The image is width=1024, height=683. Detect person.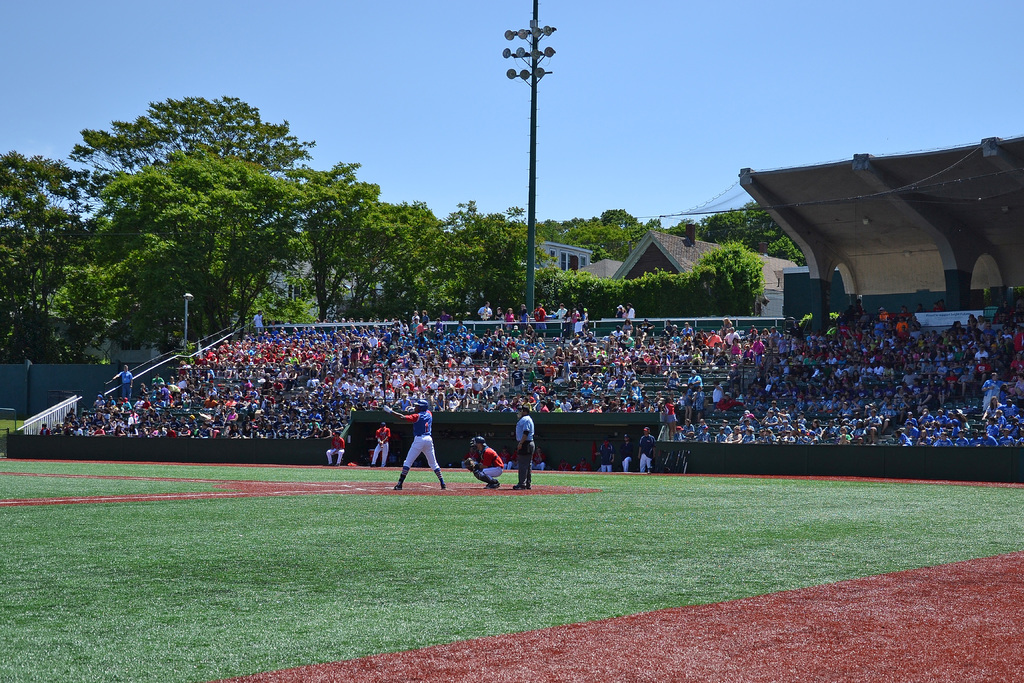
Detection: <bbox>477, 301, 493, 318</bbox>.
